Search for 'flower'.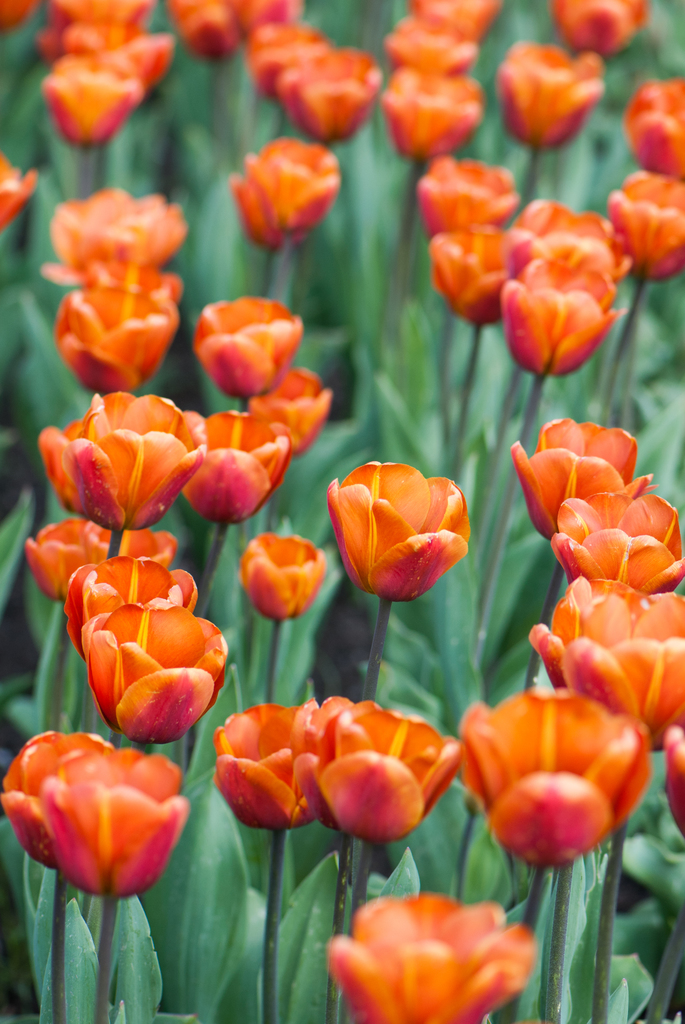
Found at [x1=244, y1=533, x2=322, y2=619].
